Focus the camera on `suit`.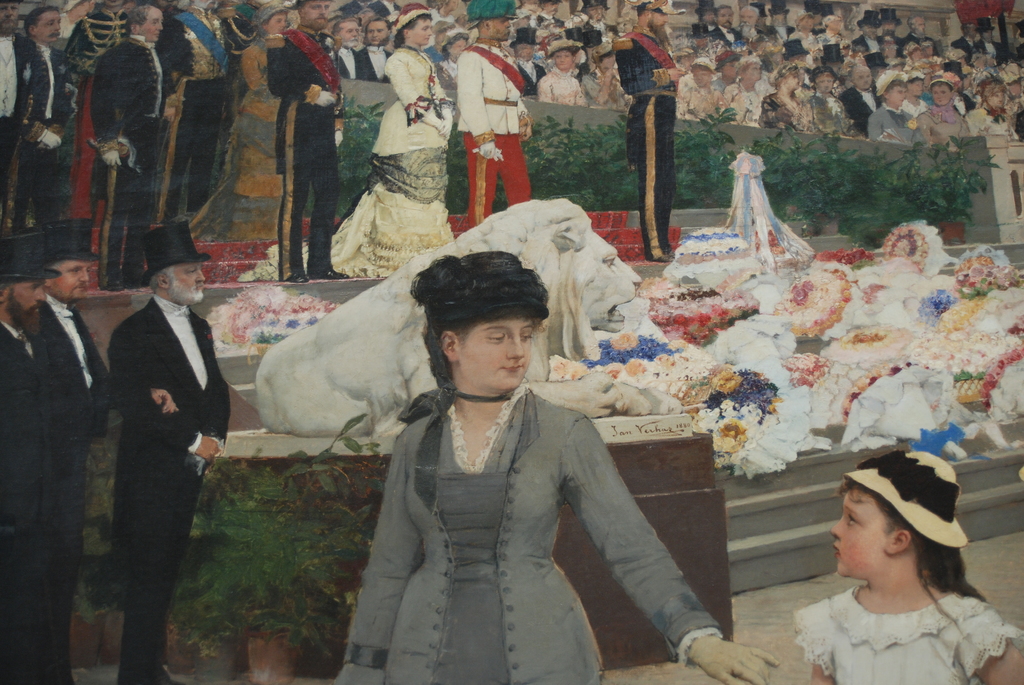
Focus region: [35, 298, 111, 684].
